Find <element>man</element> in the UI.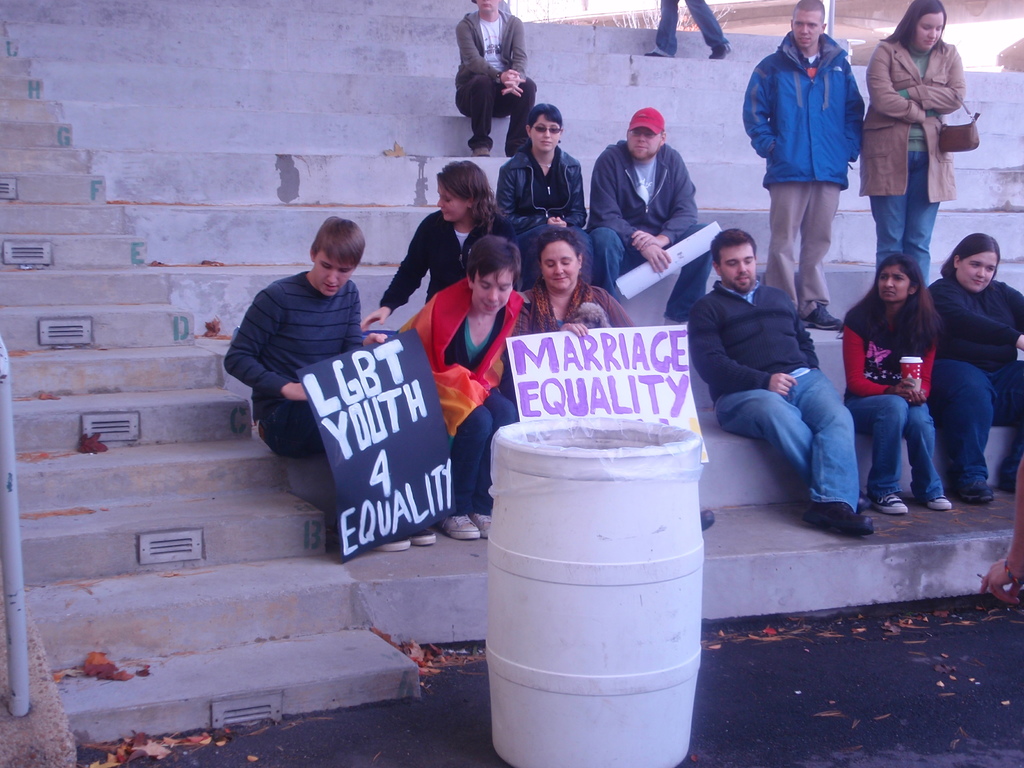
UI element at 756,6,872,306.
